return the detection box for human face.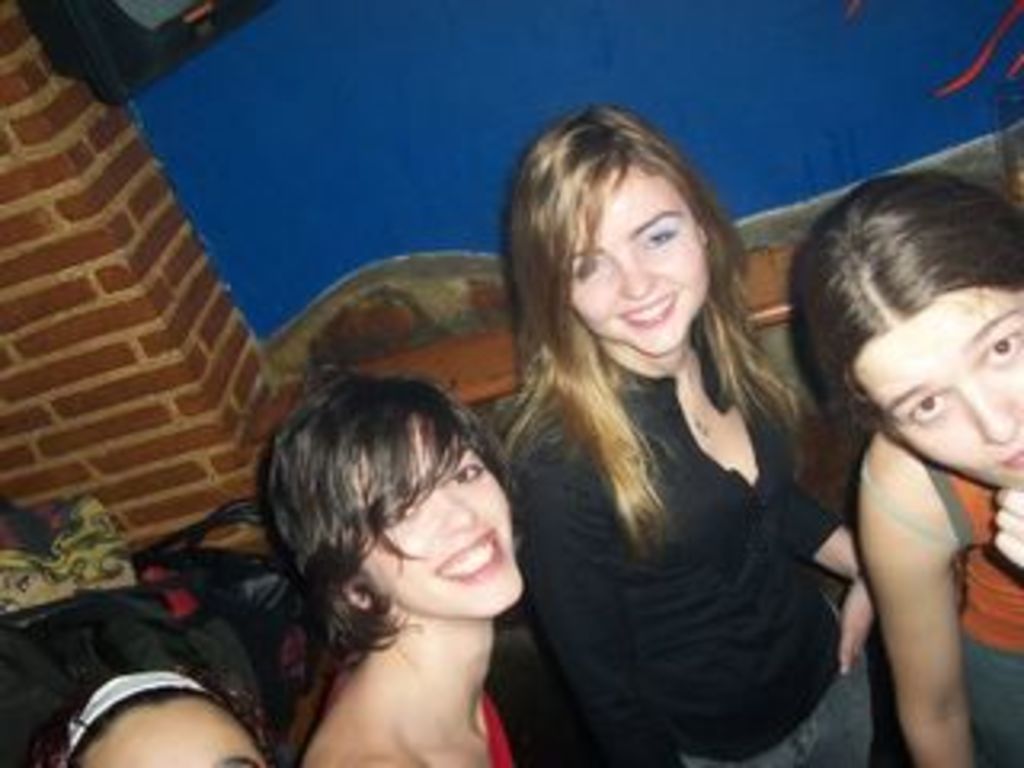
74, 701, 266, 765.
